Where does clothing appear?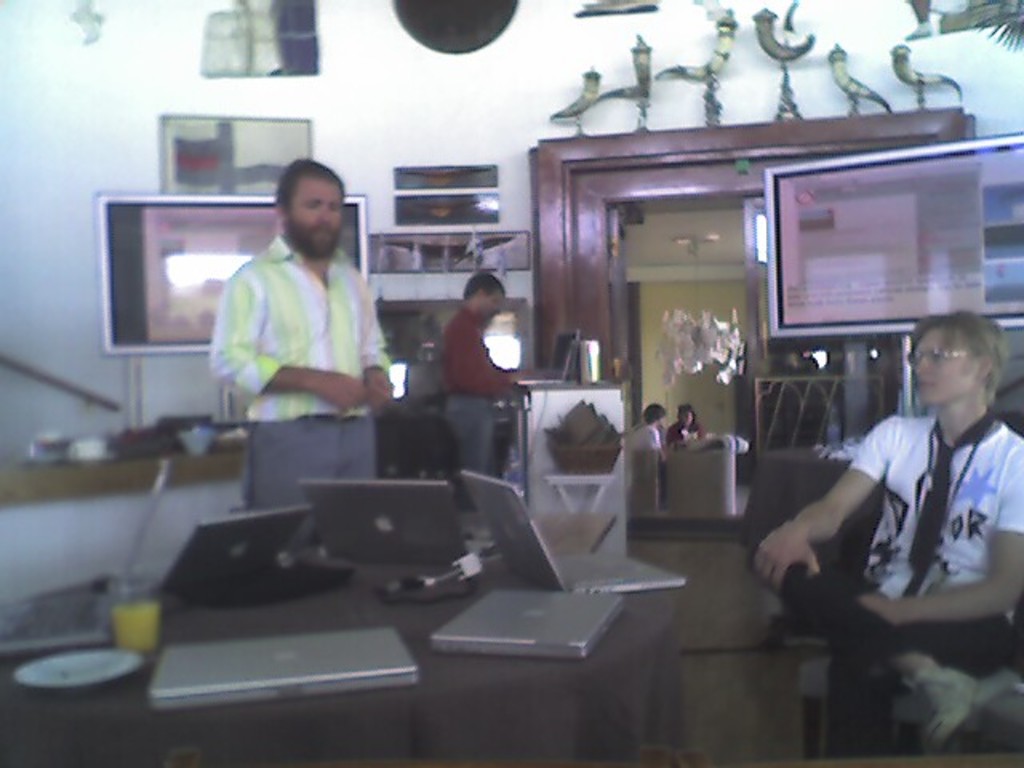
Appears at bbox=(446, 309, 494, 469).
